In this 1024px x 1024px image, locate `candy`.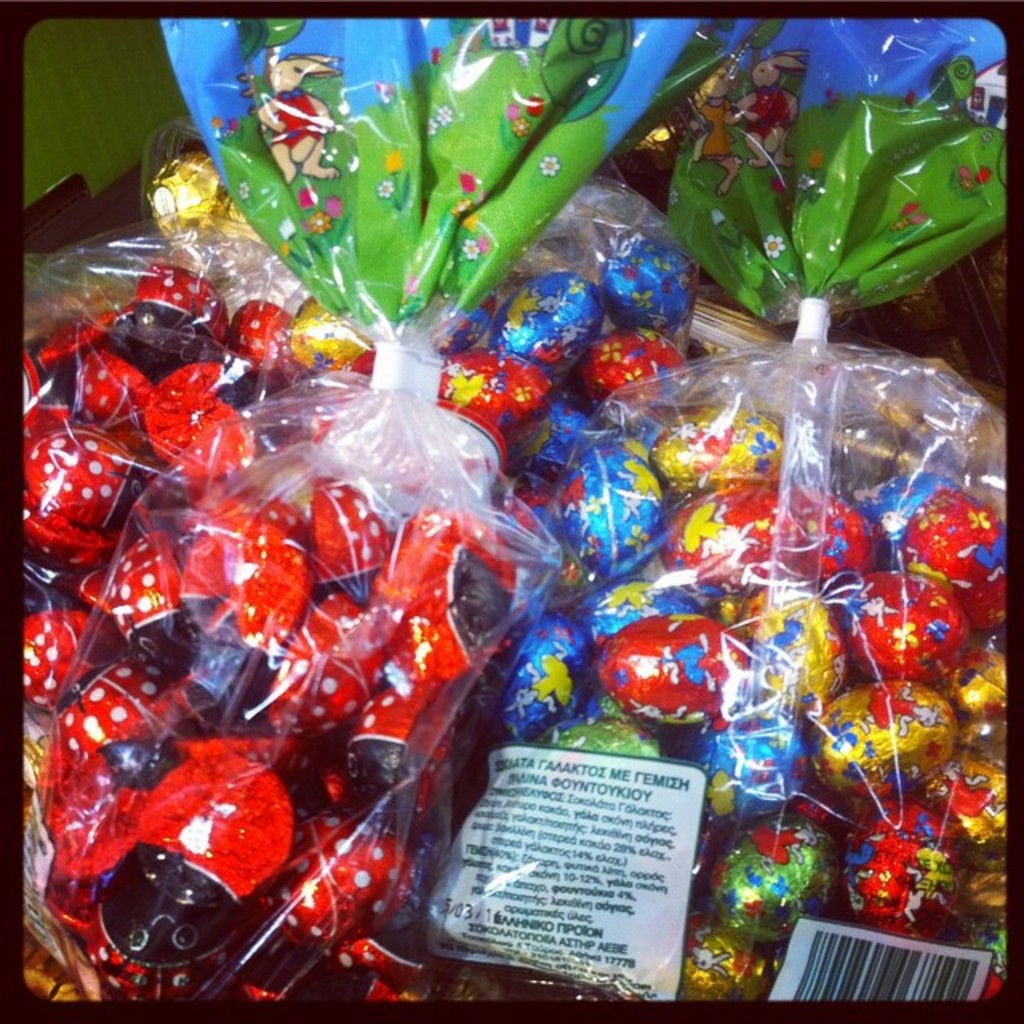
Bounding box: x1=552, y1=453, x2=672, y2=566.
